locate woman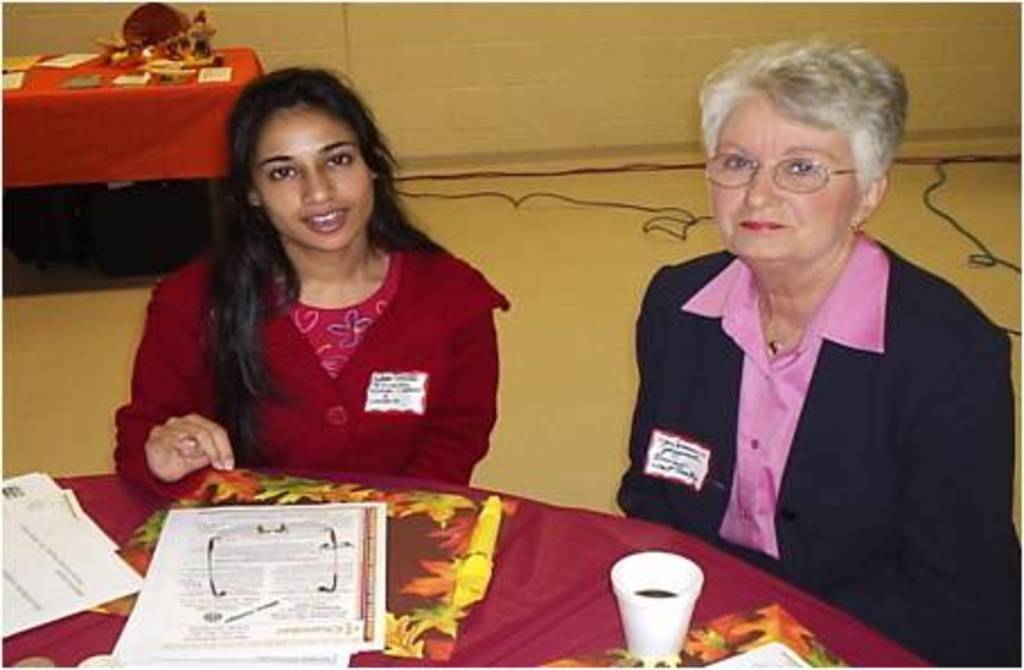
[609, 29, 1022, 668]
